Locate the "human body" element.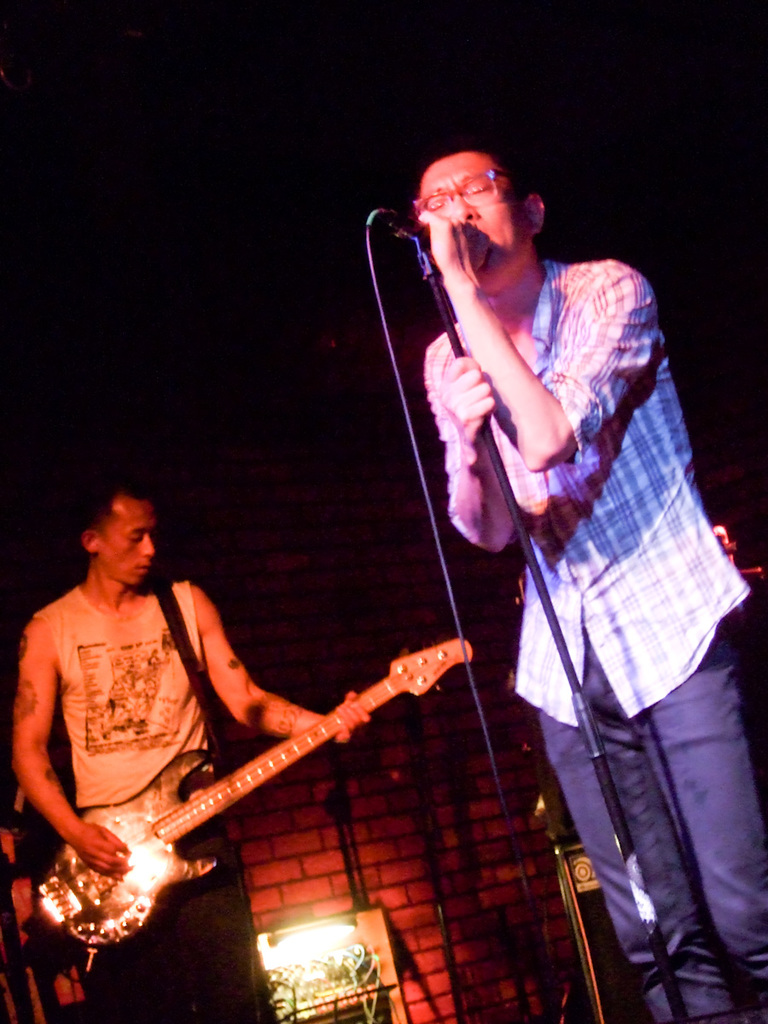
Element bbox: 13/478/301/977.
